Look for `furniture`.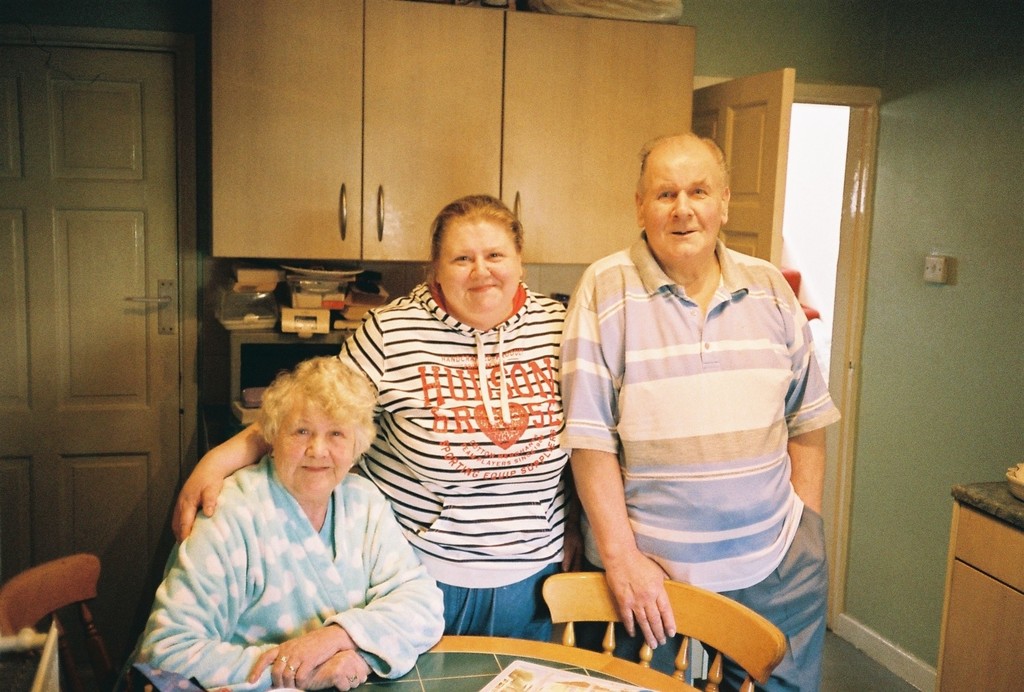
Found: x1=937, y1=476, x2=1023, y2=691.
